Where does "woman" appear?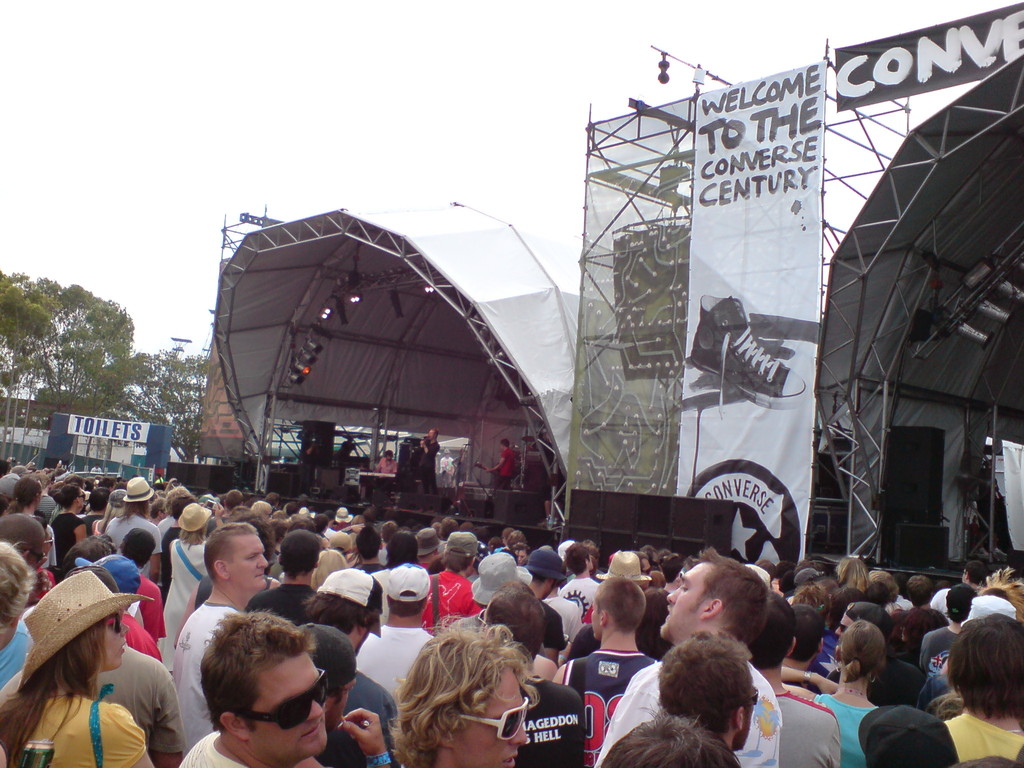
Appears at (left=0, top=569, right=156, bottom=767).
